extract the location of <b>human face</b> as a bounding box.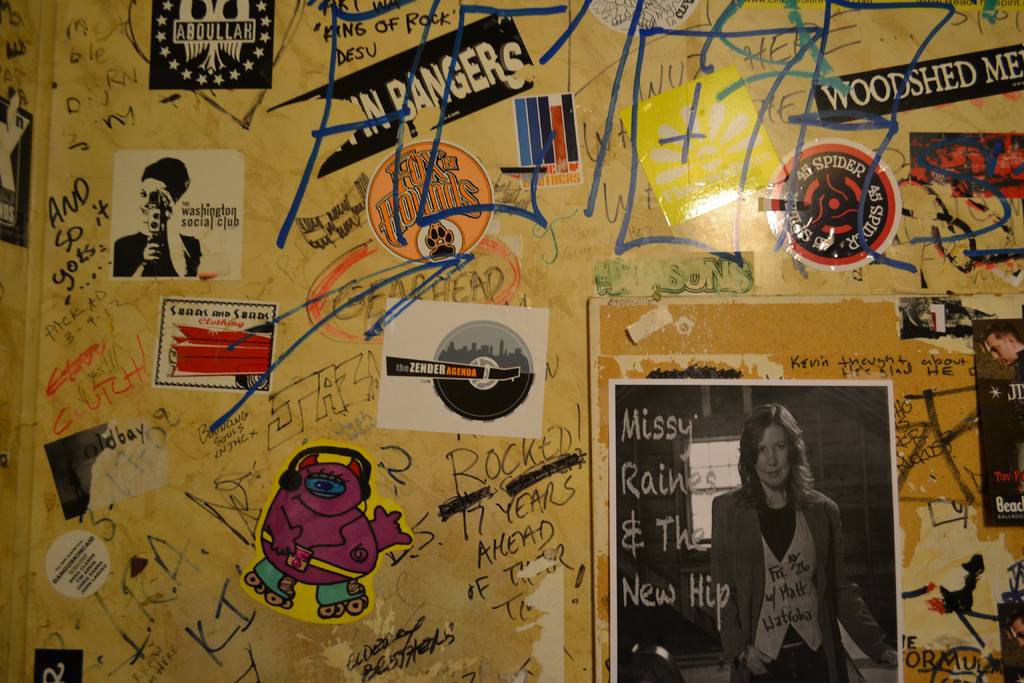
<bbox>137, 176, 171, 219</bbox>.
